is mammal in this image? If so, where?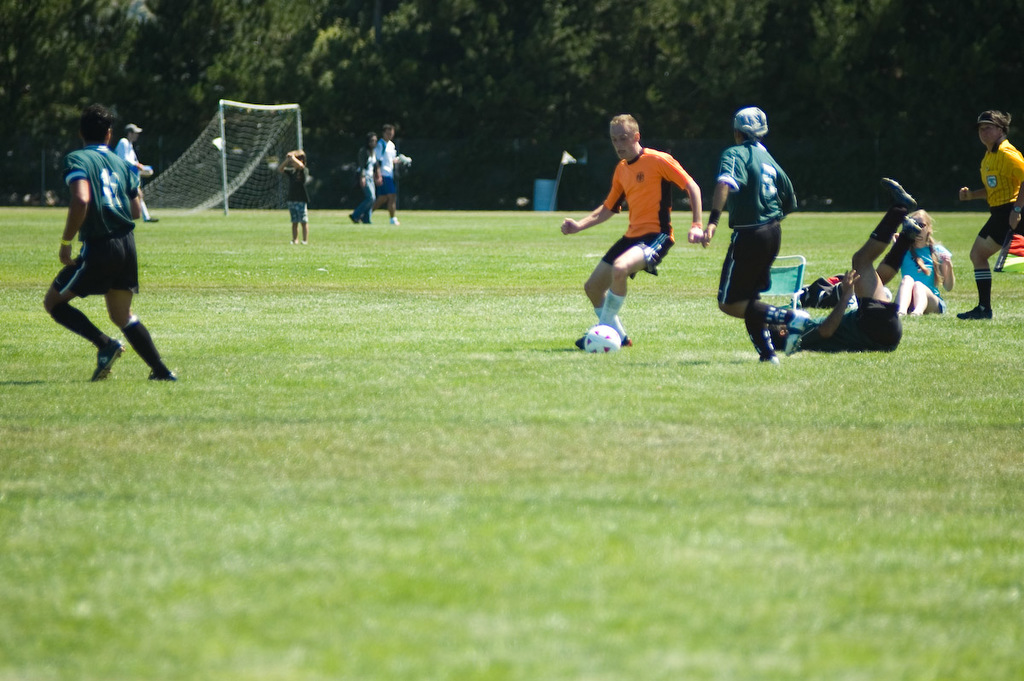
Yes, at [x1=349, y1=128, x2=379, y2=222].
